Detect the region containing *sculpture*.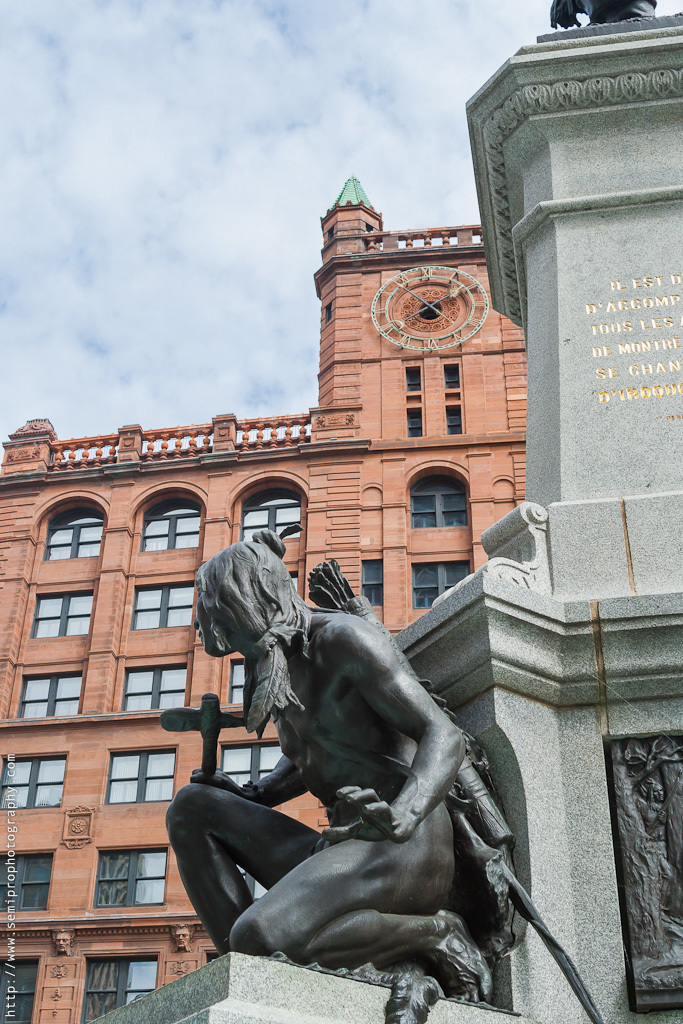
l=541, t=0, r=668, b=32.
